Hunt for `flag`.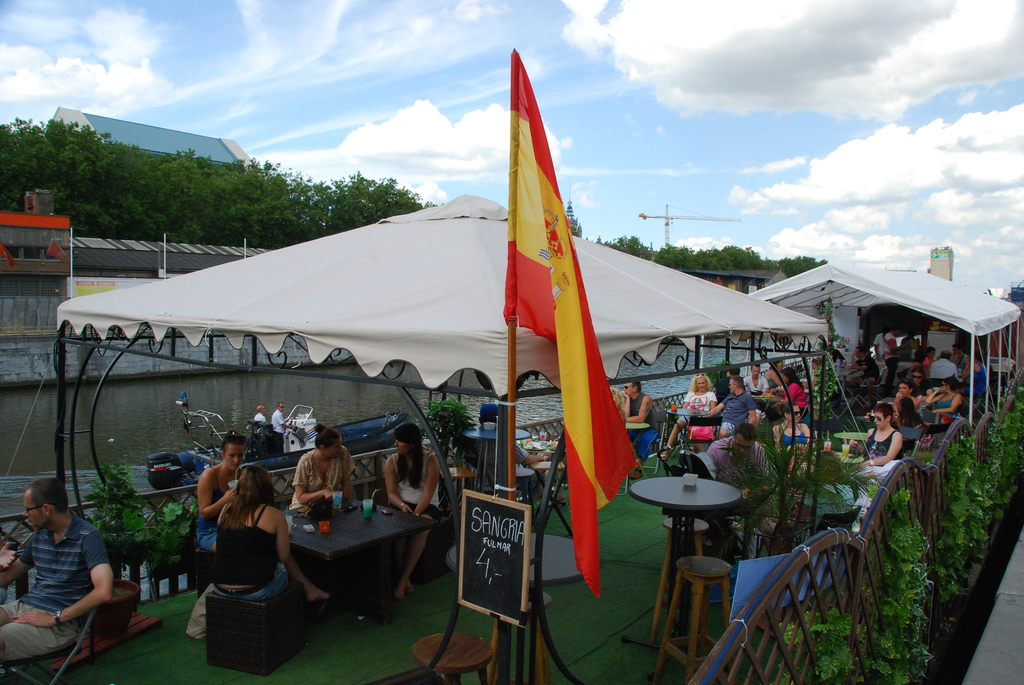
Hunted down at select_region(0, 230, 16, 269).
